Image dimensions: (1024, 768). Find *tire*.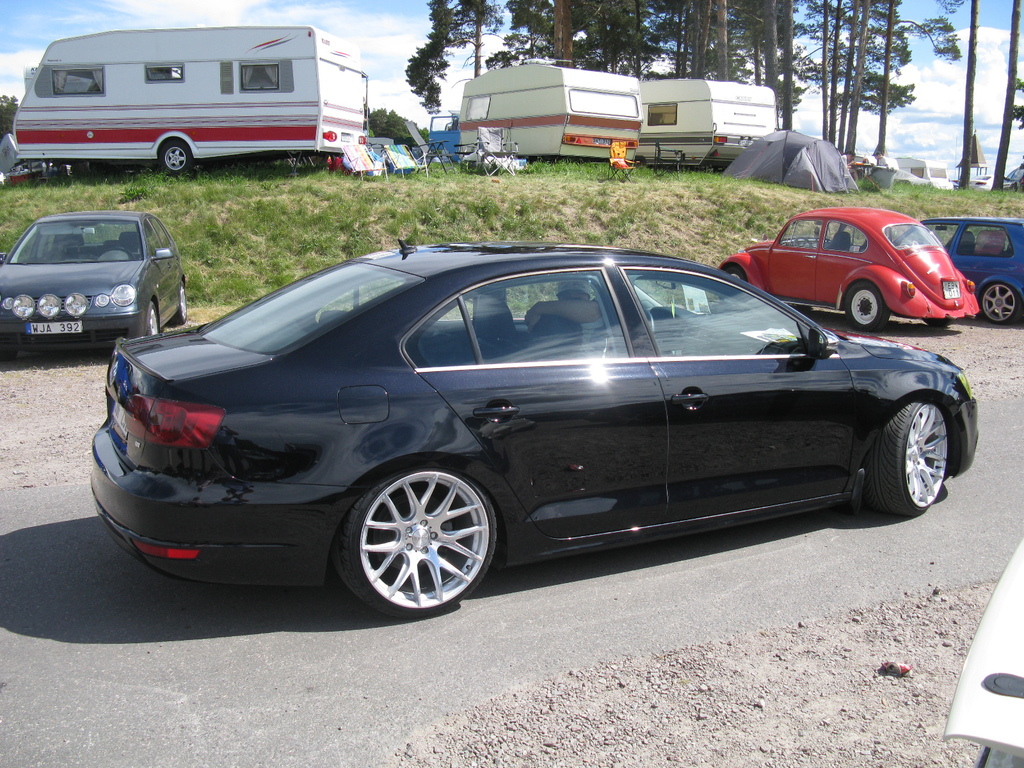
BBox(972, 281, 1023, 323).
